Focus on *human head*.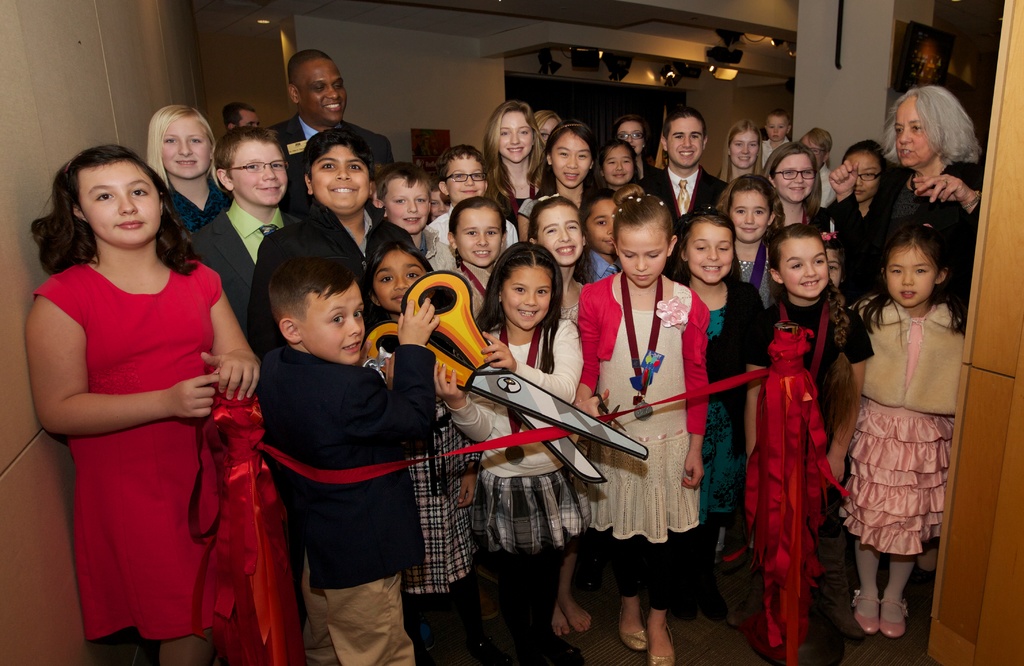
Focused at [531,111,563,145].
